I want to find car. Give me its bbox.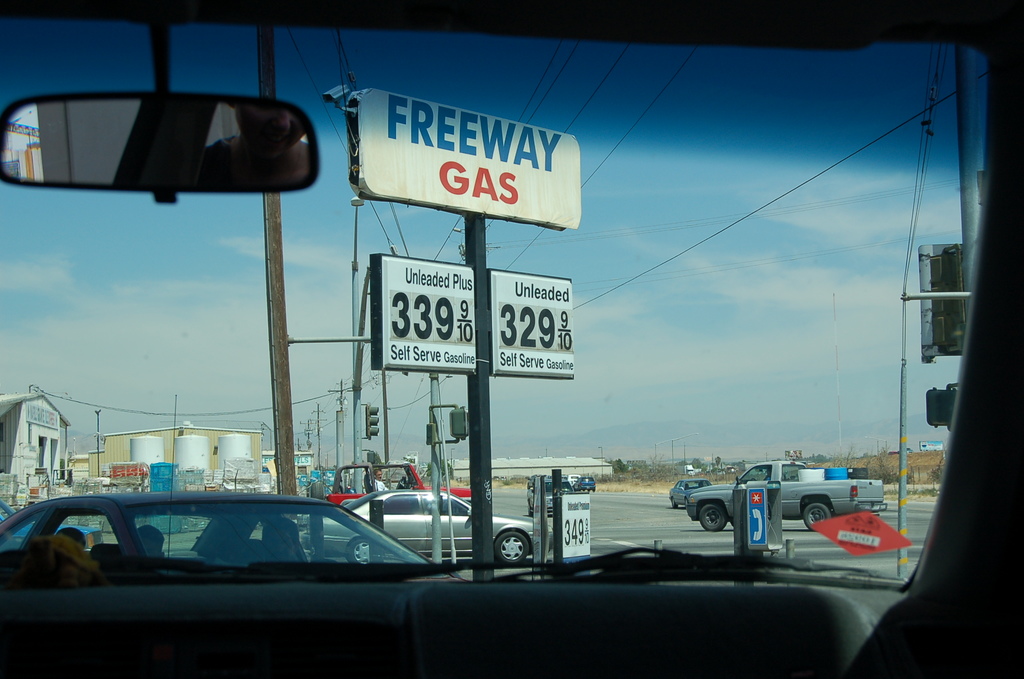
Rect(3, 492, 460, 578).
